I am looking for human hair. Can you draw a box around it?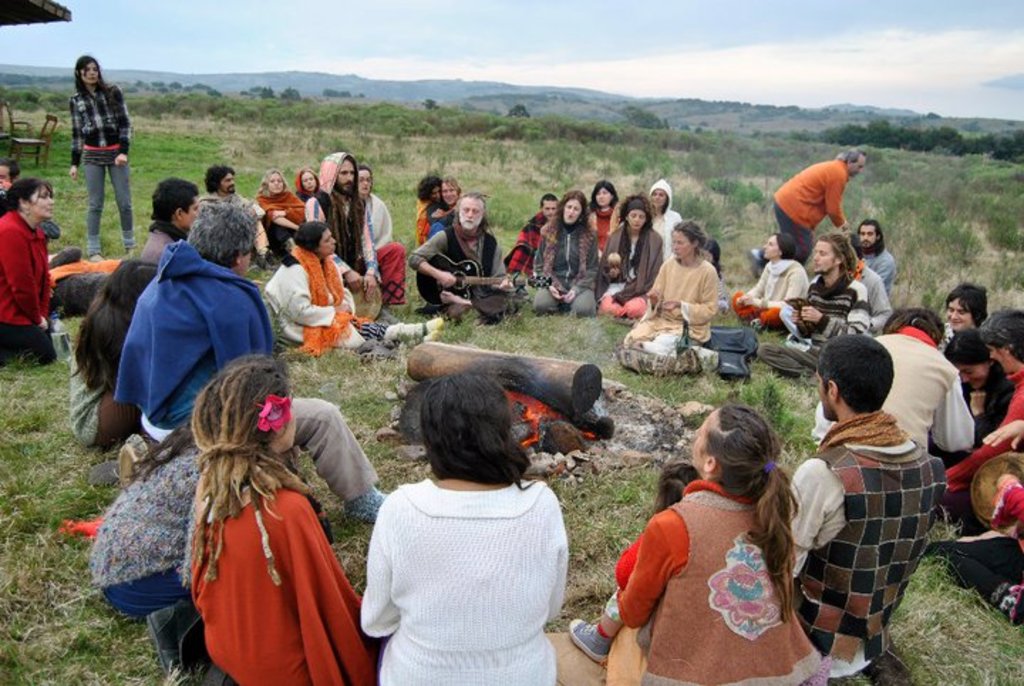
Sure, the bounding box is rect(188, 196, 260, 270).
